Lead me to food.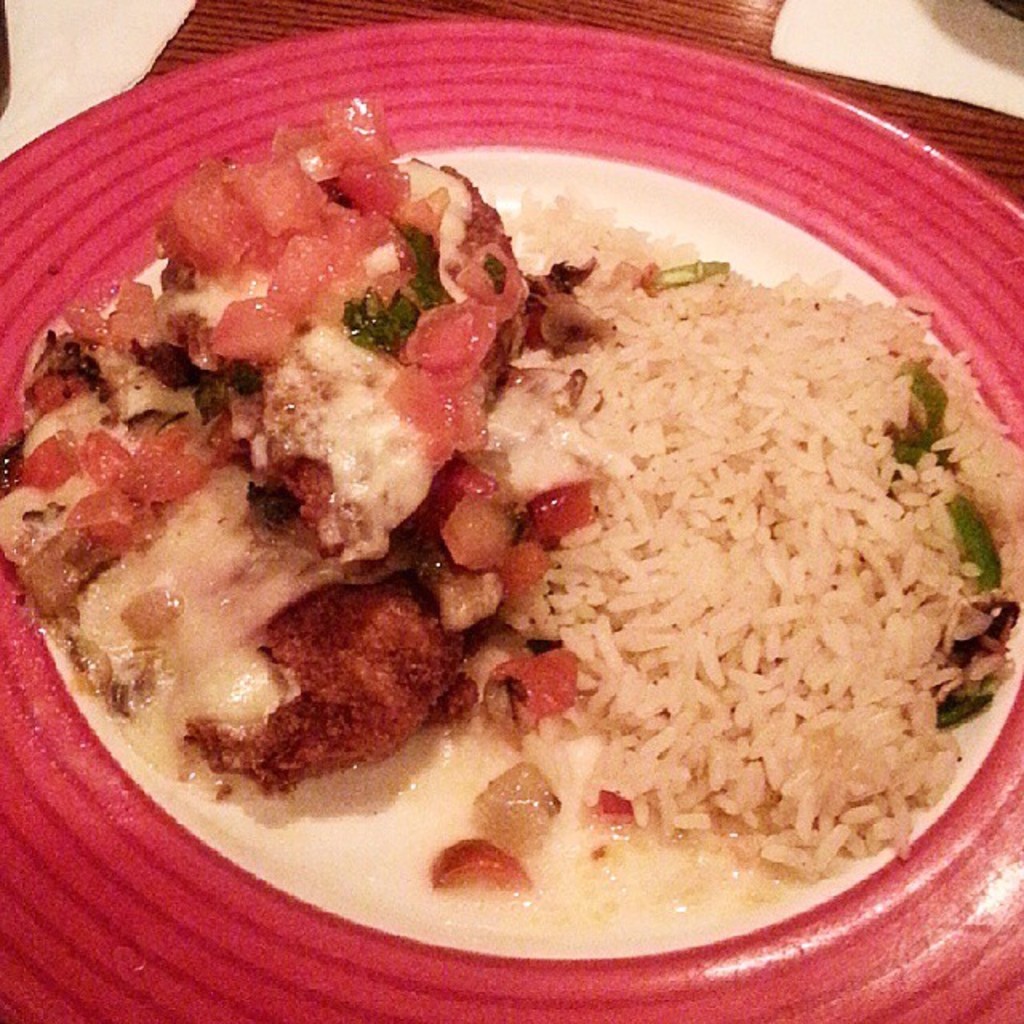
Lead to detection(976, 368, 1022, 712).
